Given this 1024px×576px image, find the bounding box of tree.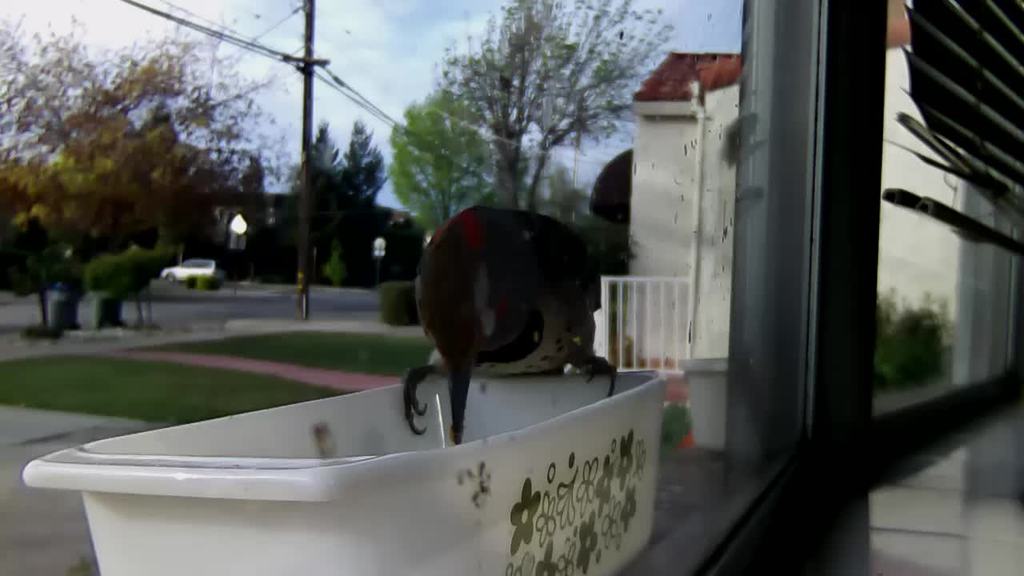
Rect(511, 158, 602, 241).
